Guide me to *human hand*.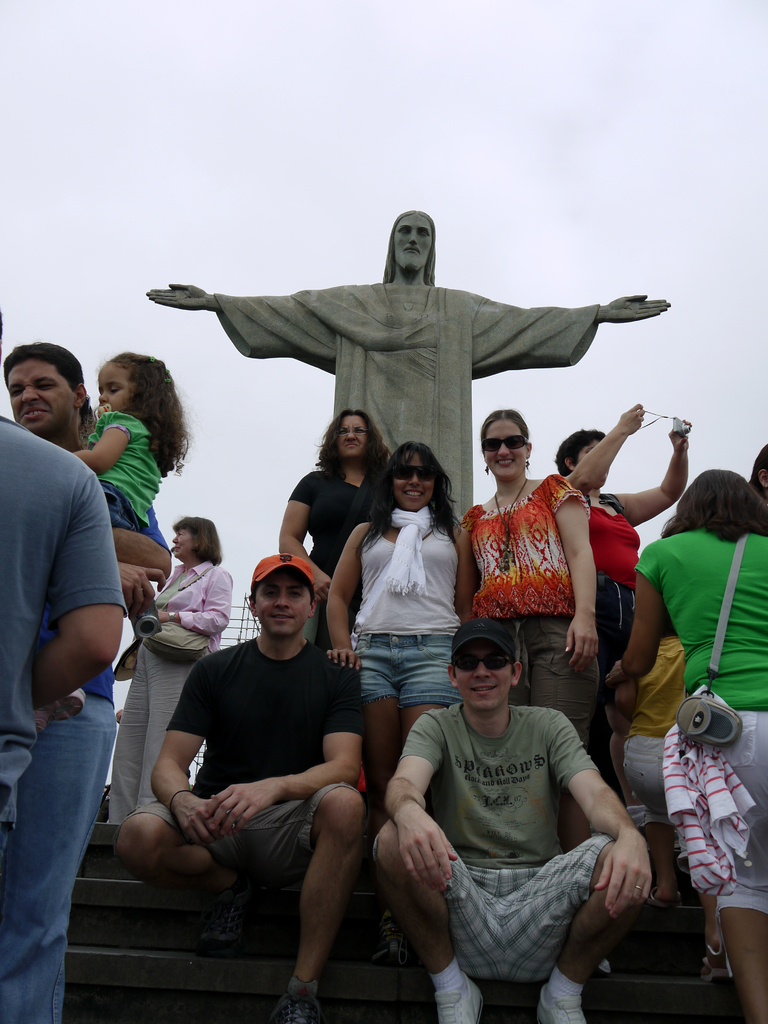
Guidance: box=[565, 614, 598, 673].
